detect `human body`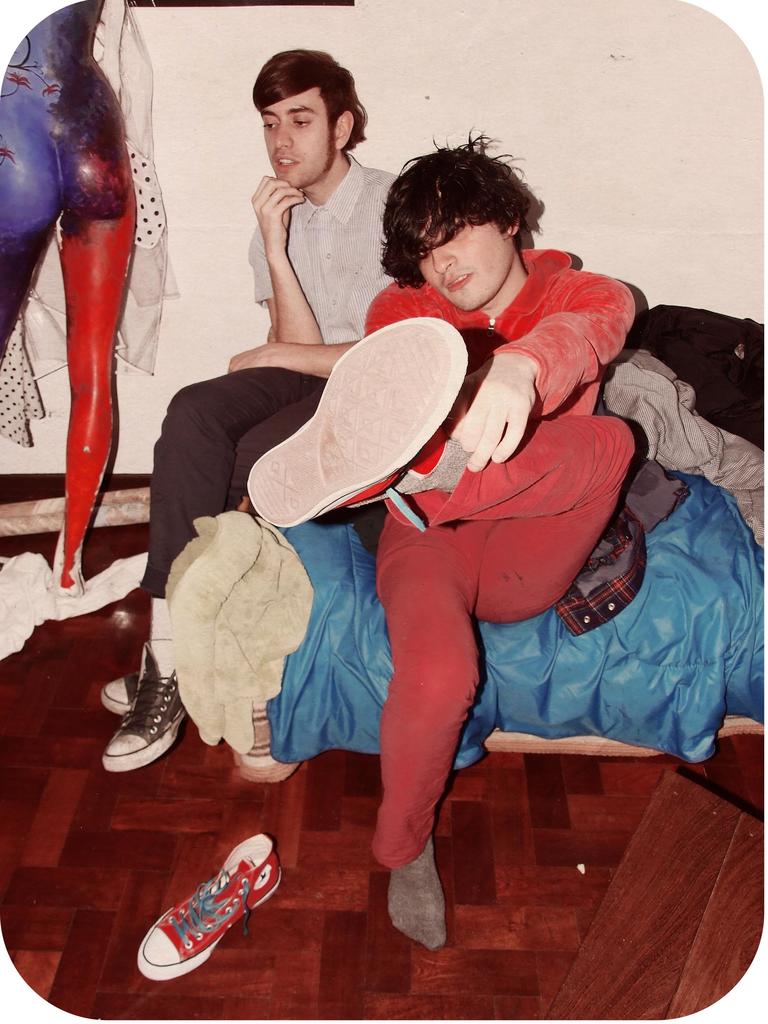
{"left": 317, "top": 178, "right": 635, "bottom": 941}
